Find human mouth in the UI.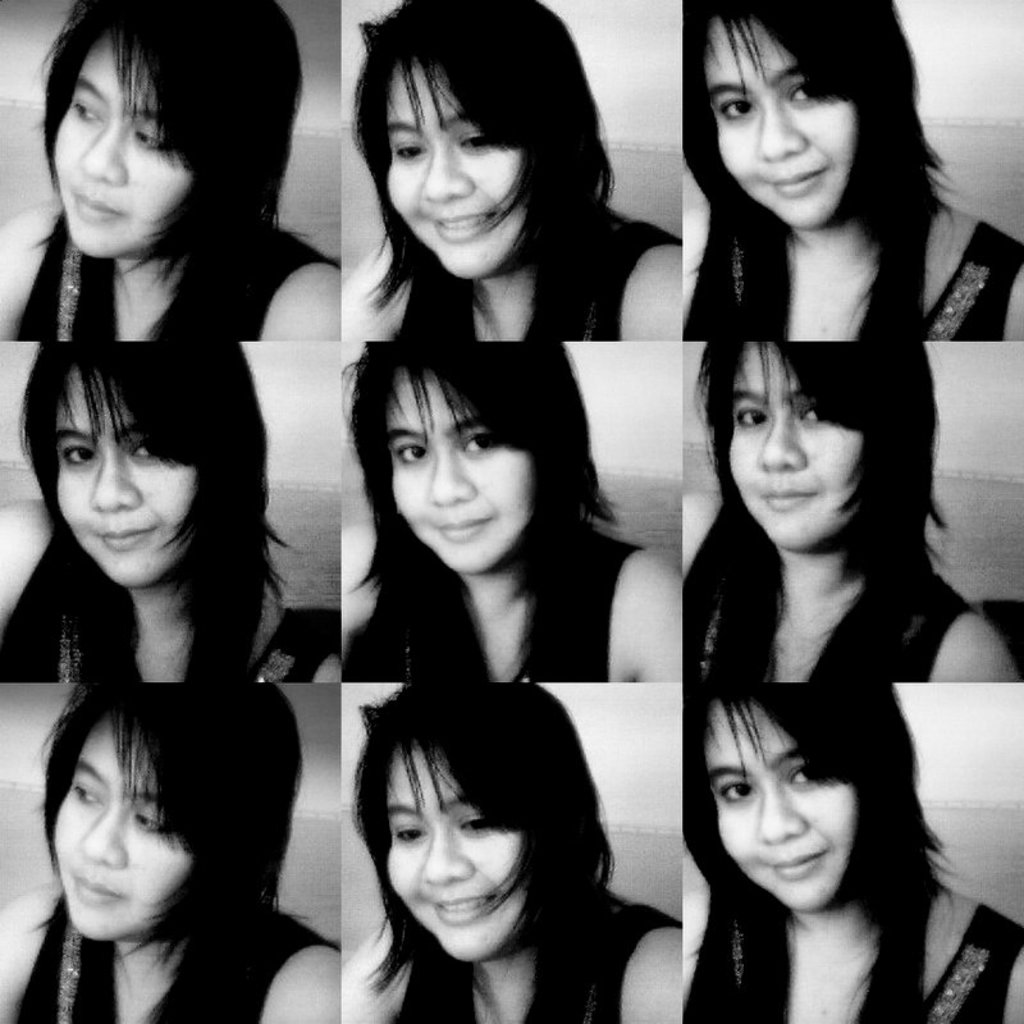
UI element at (765, 849, 828, 882).
